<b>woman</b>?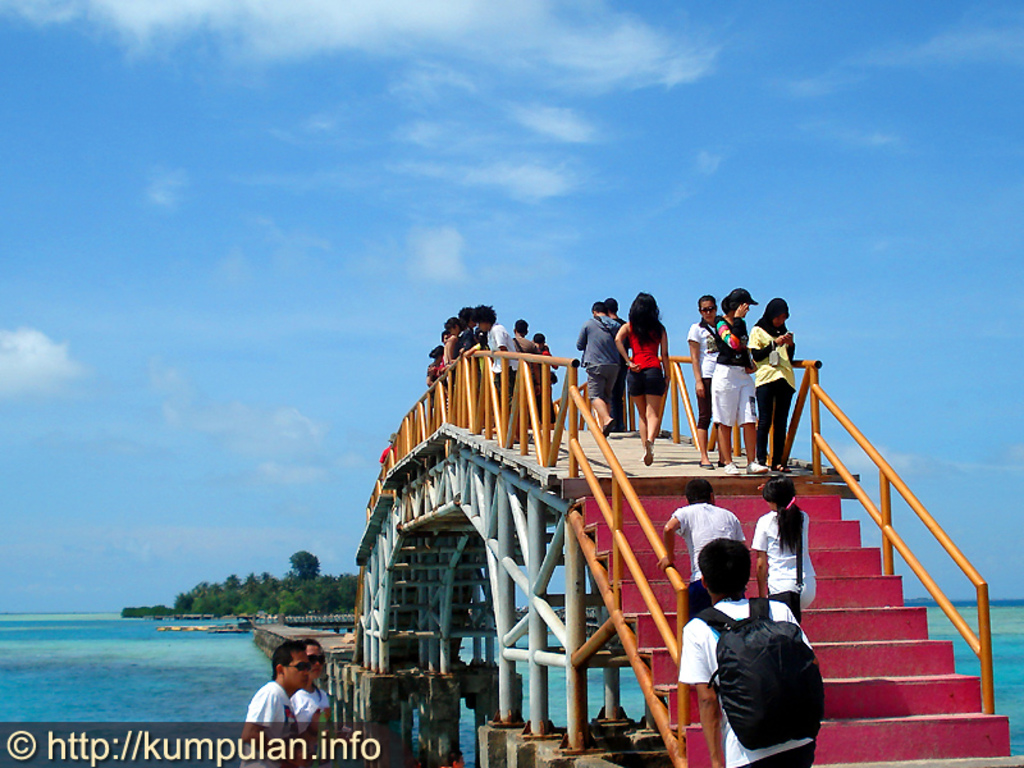
744 291 792 468
